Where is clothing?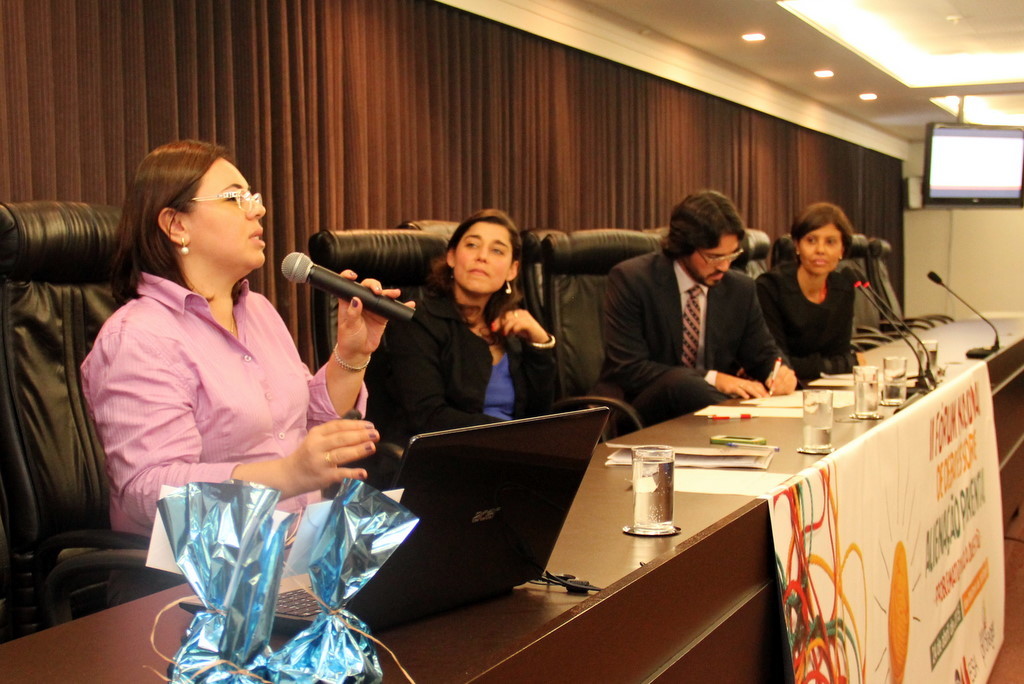
bbox=(371, 260, 579, 450).
